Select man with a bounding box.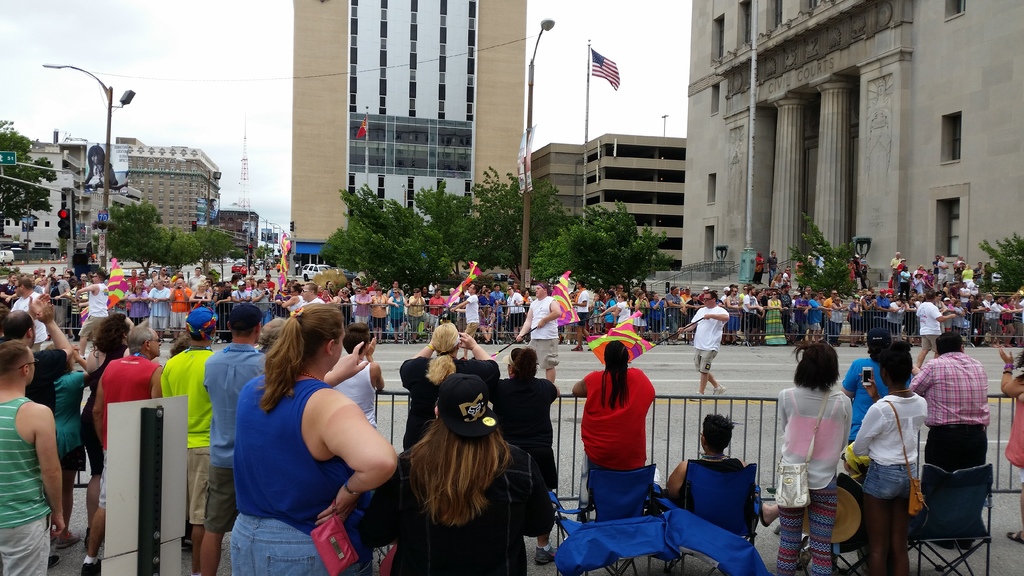
l=199, t=301, r=276, b=575.
